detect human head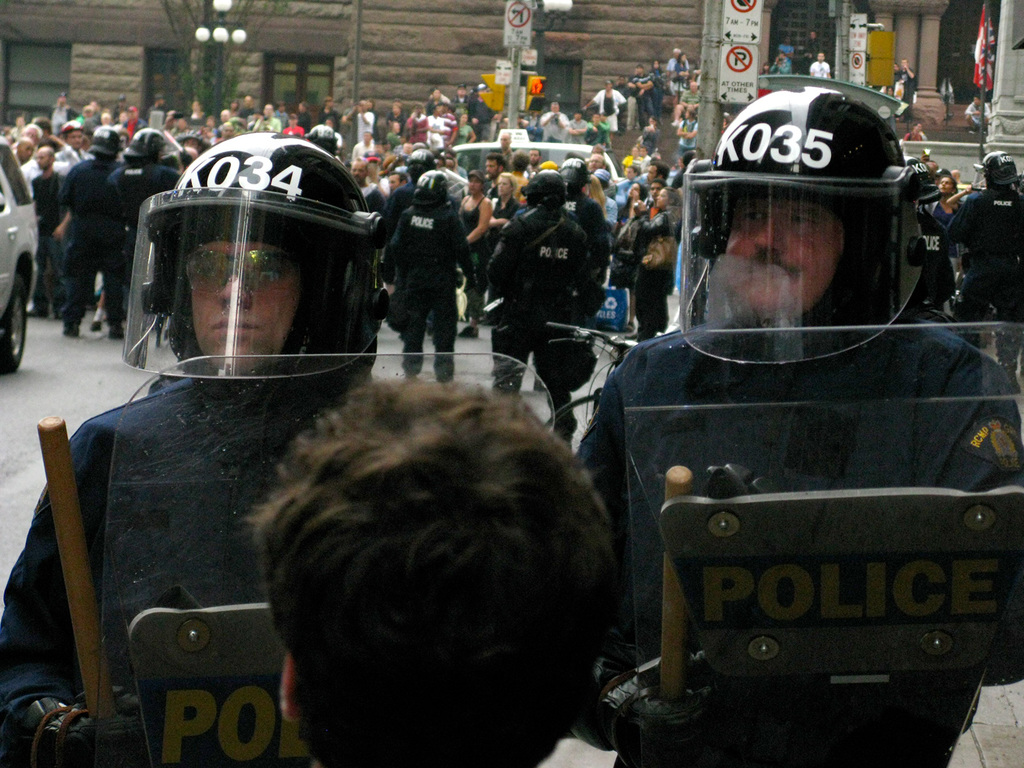
box=[591, 144, 606, 154]
